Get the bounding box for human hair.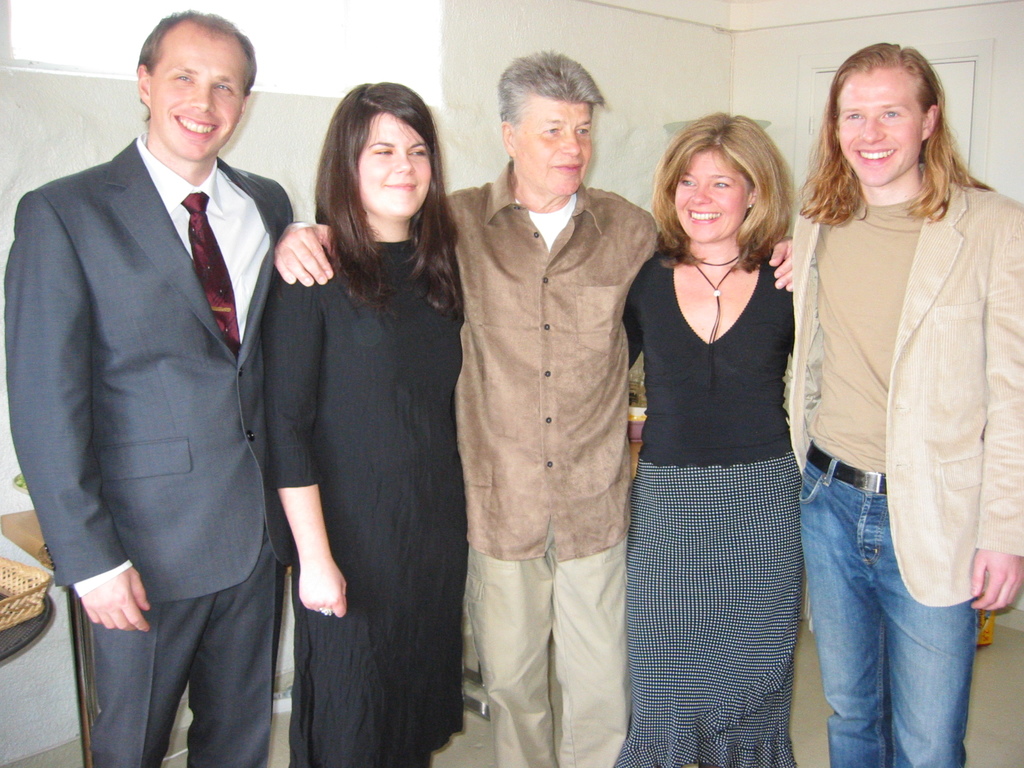
crop(134, 7, 260, 108).
